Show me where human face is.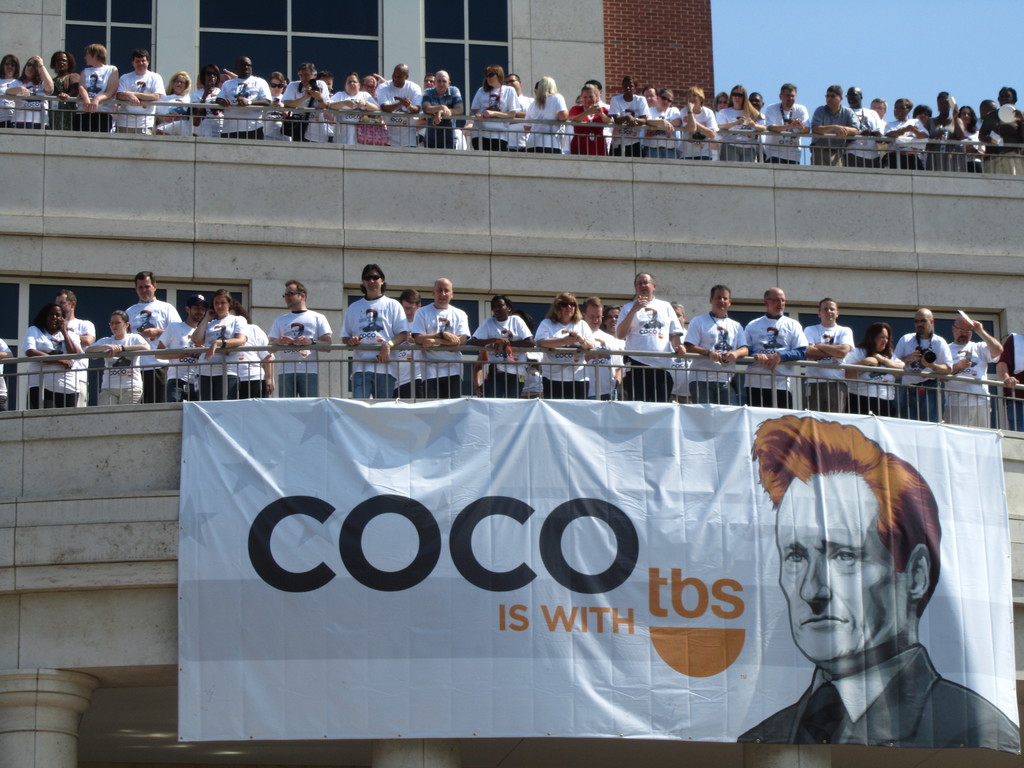
human face is at 952 319 971 346.
